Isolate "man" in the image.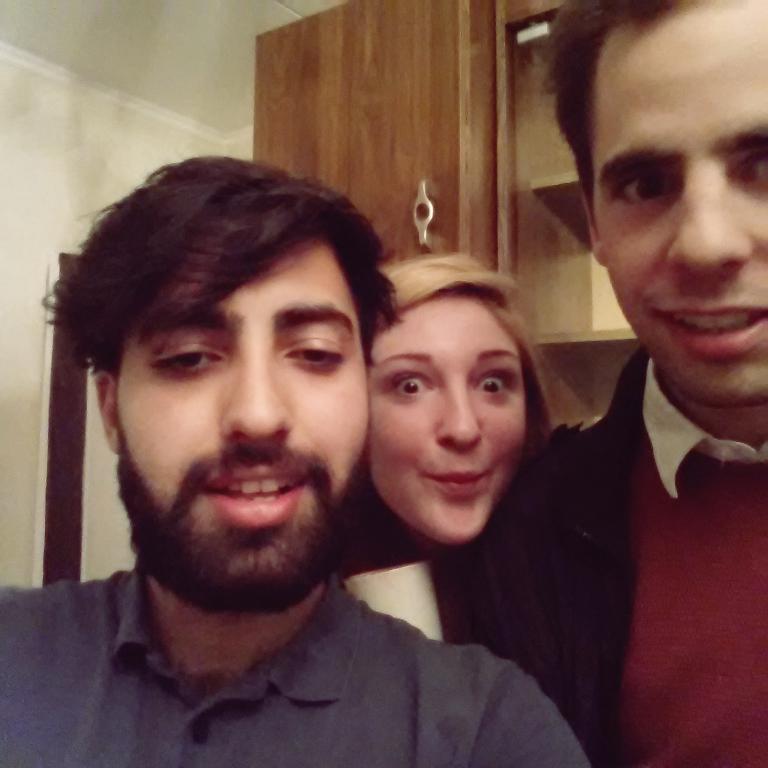
Isolated region: 0, 147, 595, 767.
